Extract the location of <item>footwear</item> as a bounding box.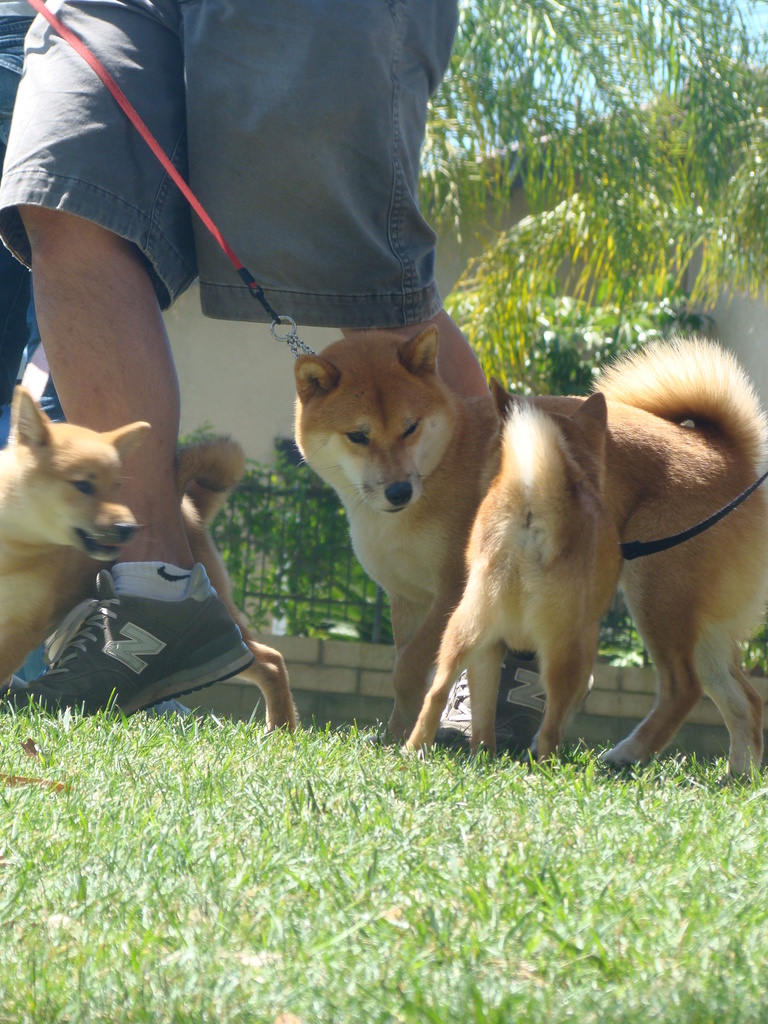
10:560:262:722.
